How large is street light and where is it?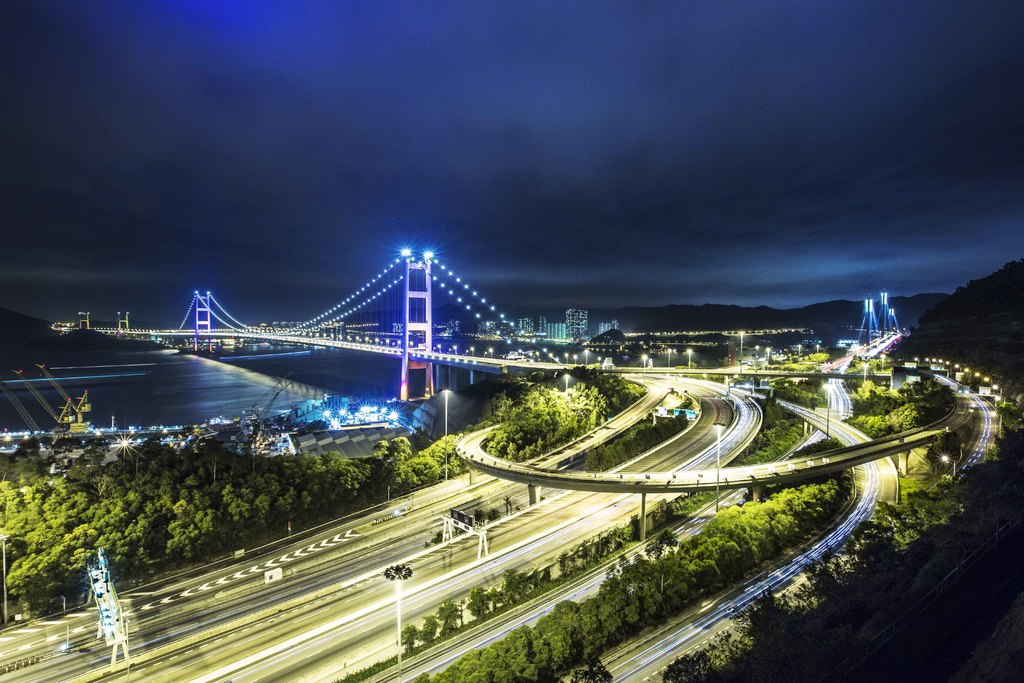
Bounding box: [708,421,729,511].
